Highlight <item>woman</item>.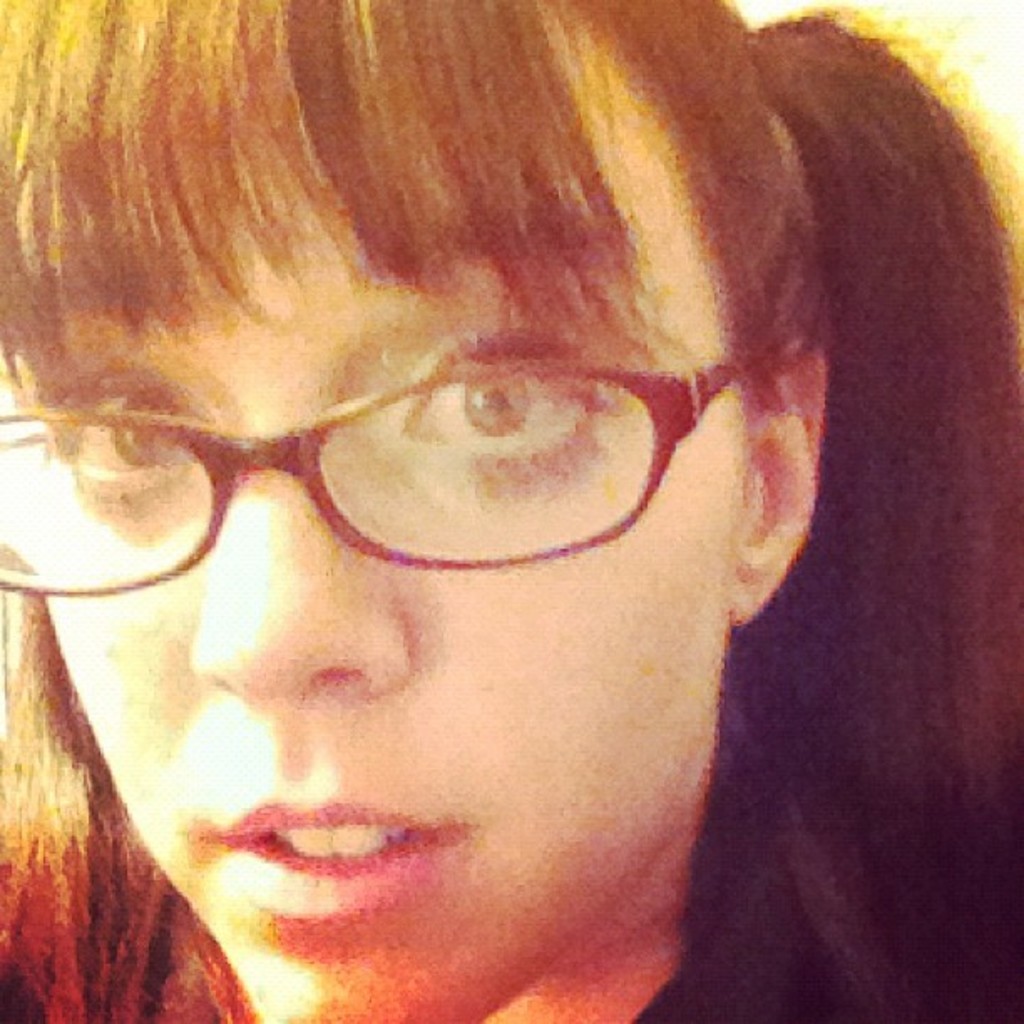
Highlighted region: box(0, 0, 960, 1023).
